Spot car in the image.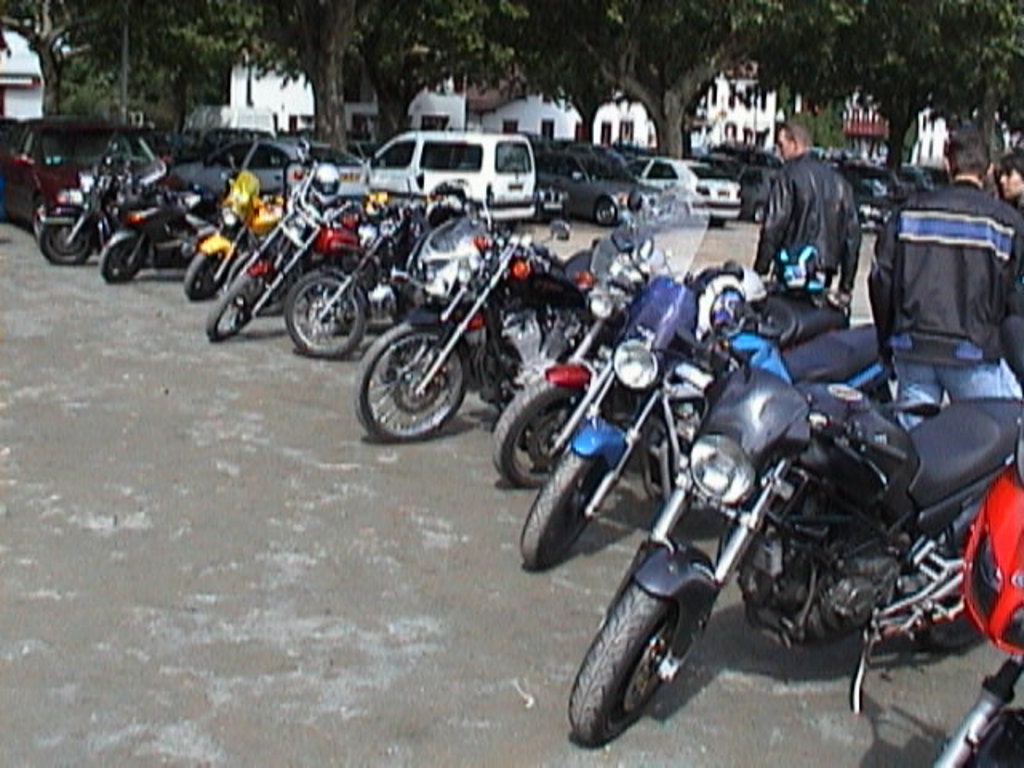
car found at left=736, top=166, right=779, bottom=224.
